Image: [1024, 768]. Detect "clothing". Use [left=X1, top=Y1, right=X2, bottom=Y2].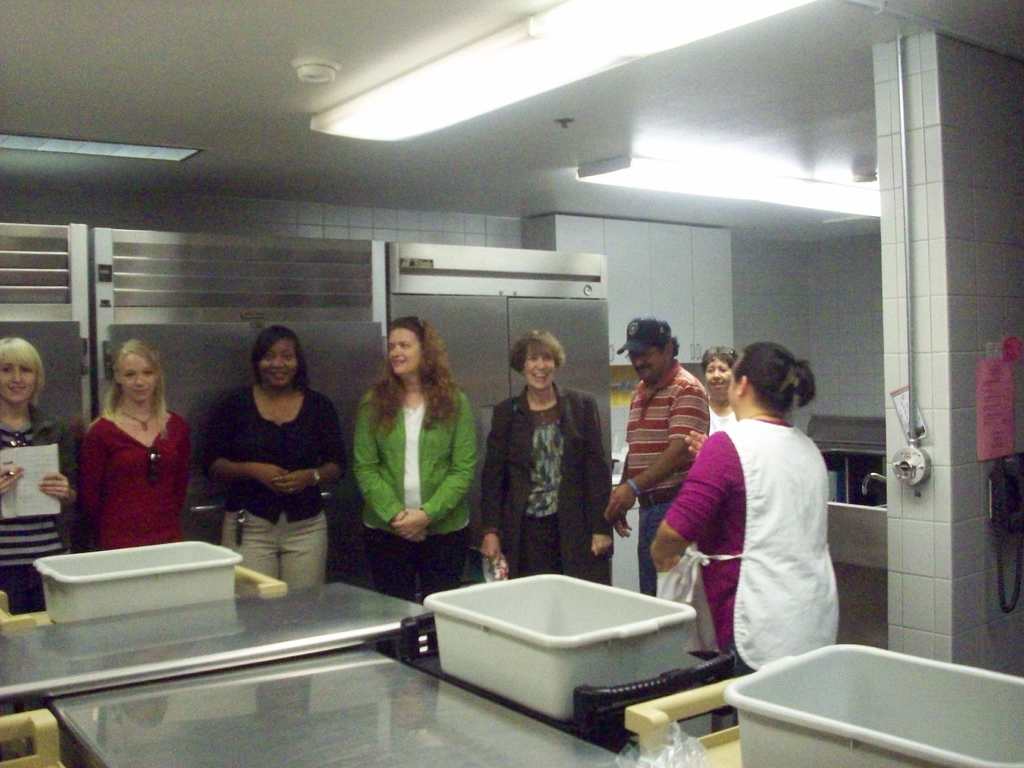
[left=465, top=376, right=618, bottom=589].
